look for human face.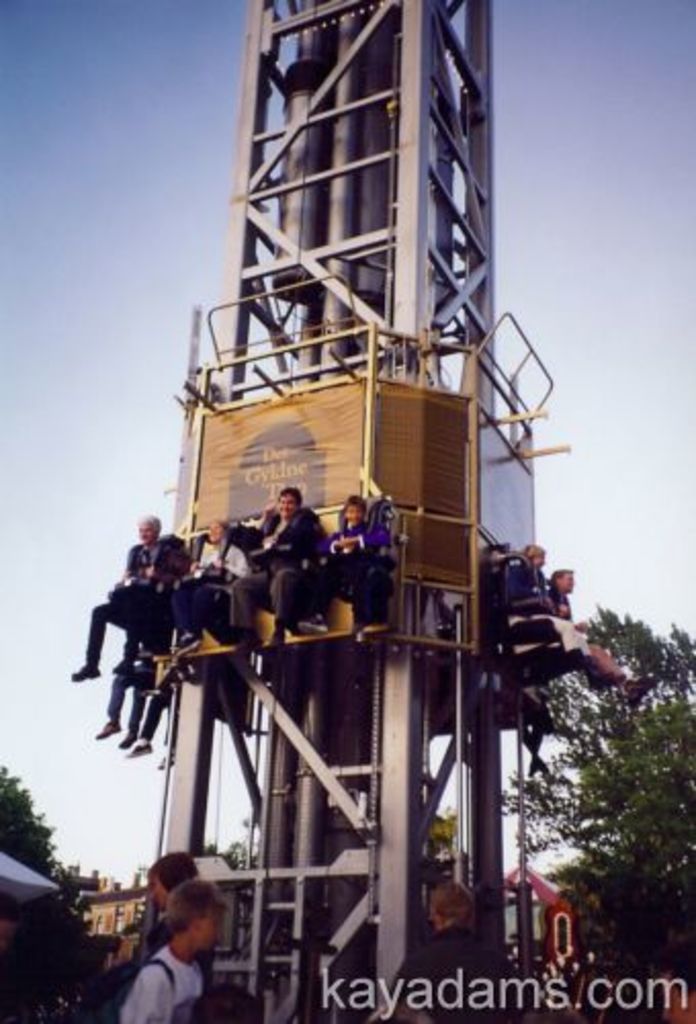
Found: 188,899,229,954.
